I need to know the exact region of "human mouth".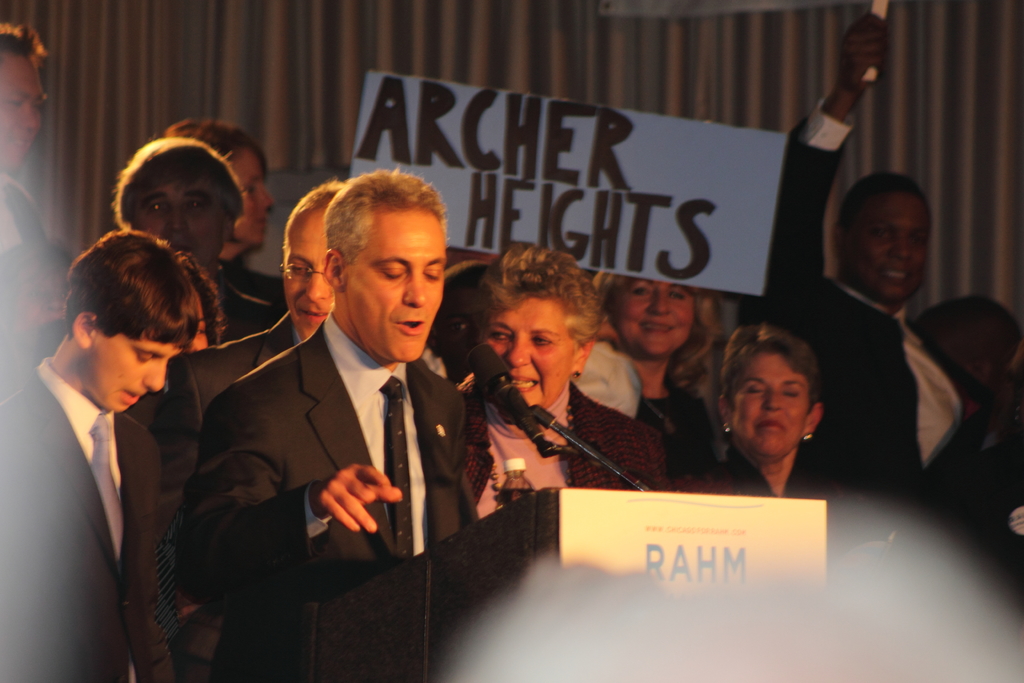
Region: box(395, 320, 424, 334).
